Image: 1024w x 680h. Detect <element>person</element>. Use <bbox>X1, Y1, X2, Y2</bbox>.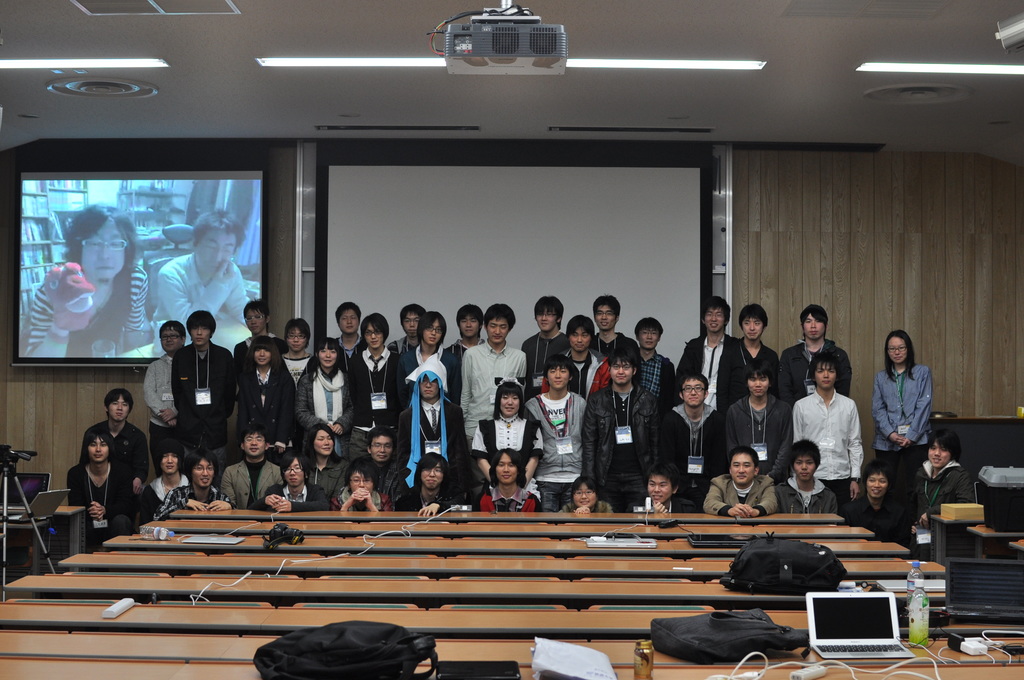
<bbox>392, 304, 433, 350</bbox>.
